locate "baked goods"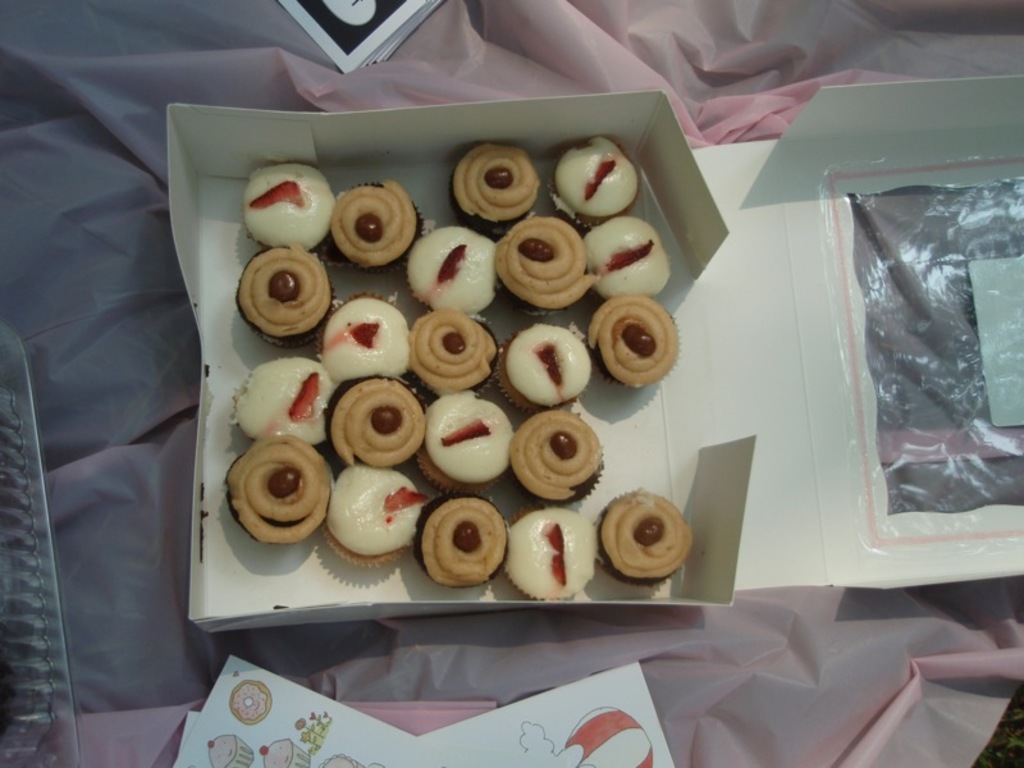
pyautogui.locateOnScreen(585, 302, 684, 388)
